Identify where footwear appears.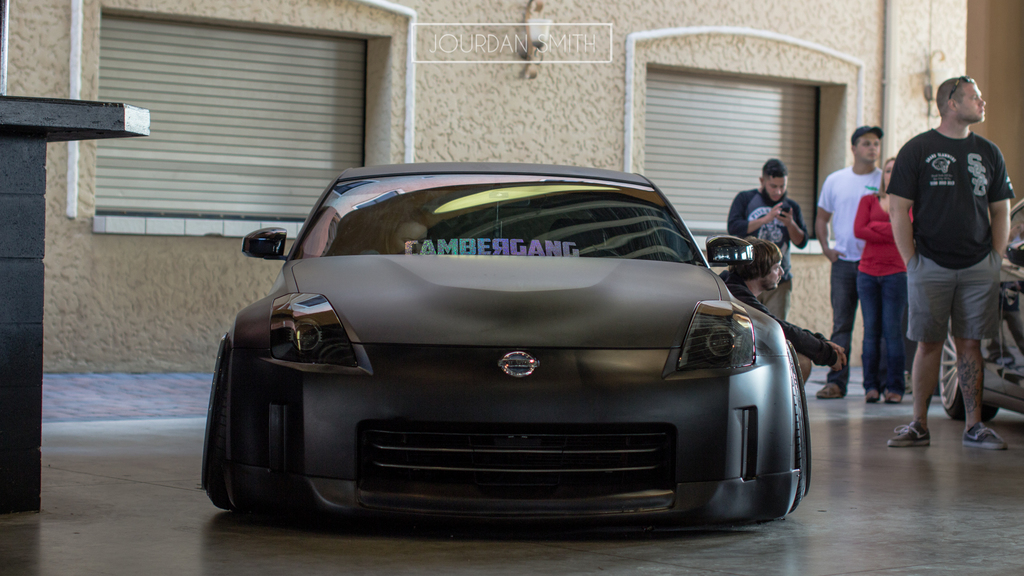
Appears at [863,388,884,407].
